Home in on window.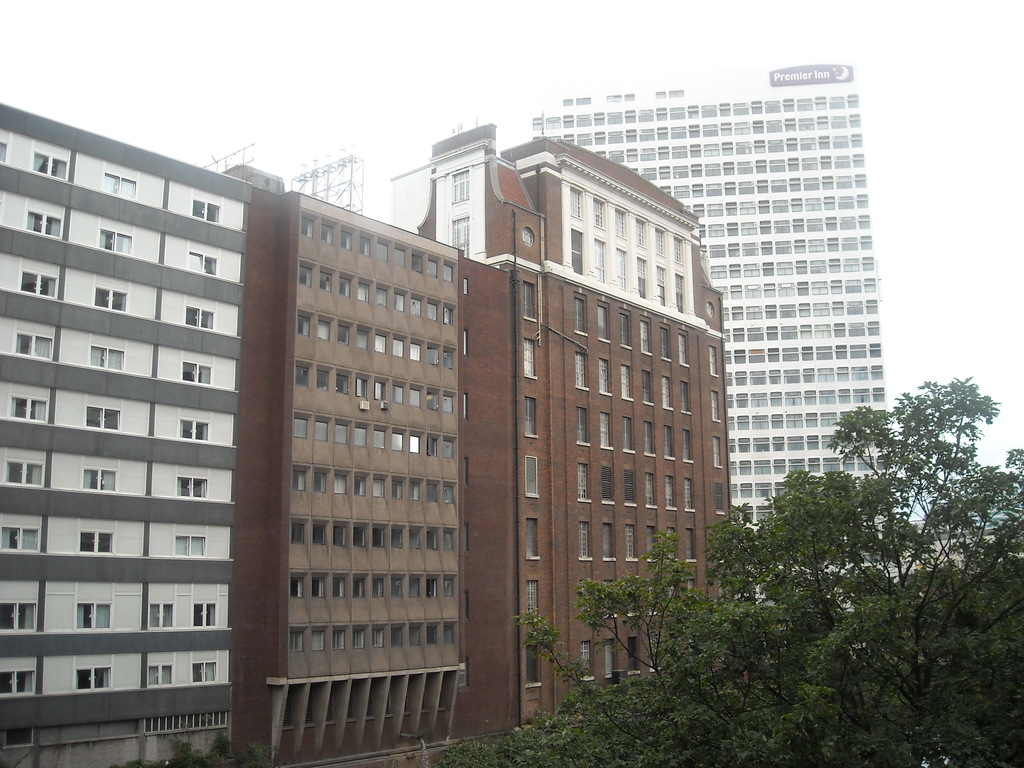
Homed in at 724, 161, 733, 175.
